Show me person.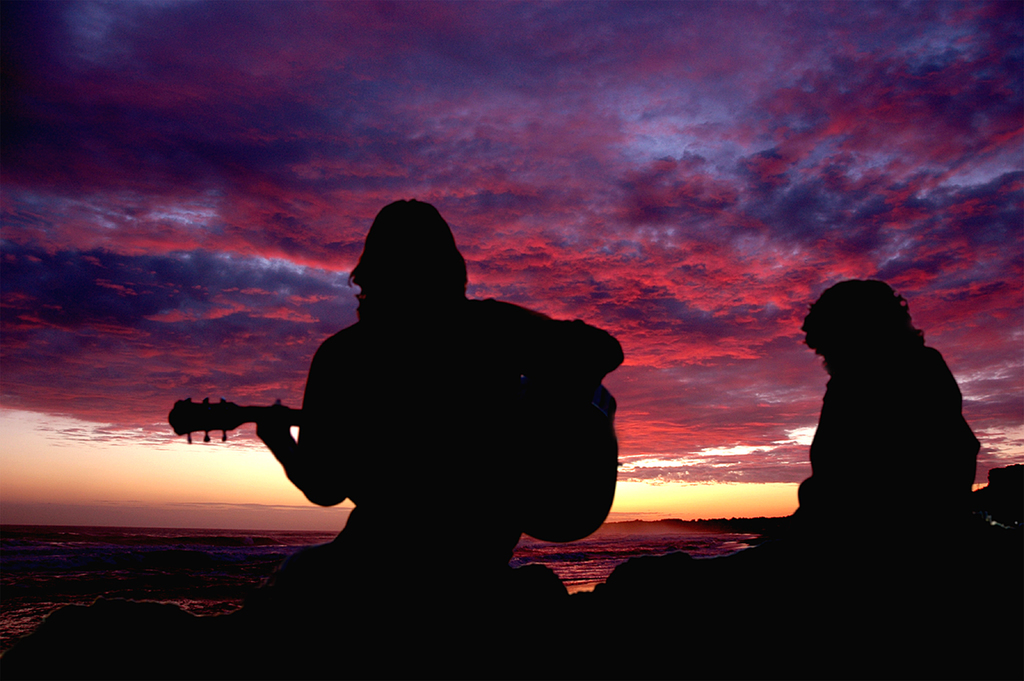
person is here: [x1=249, y1=202, x2=626, y2=561].
